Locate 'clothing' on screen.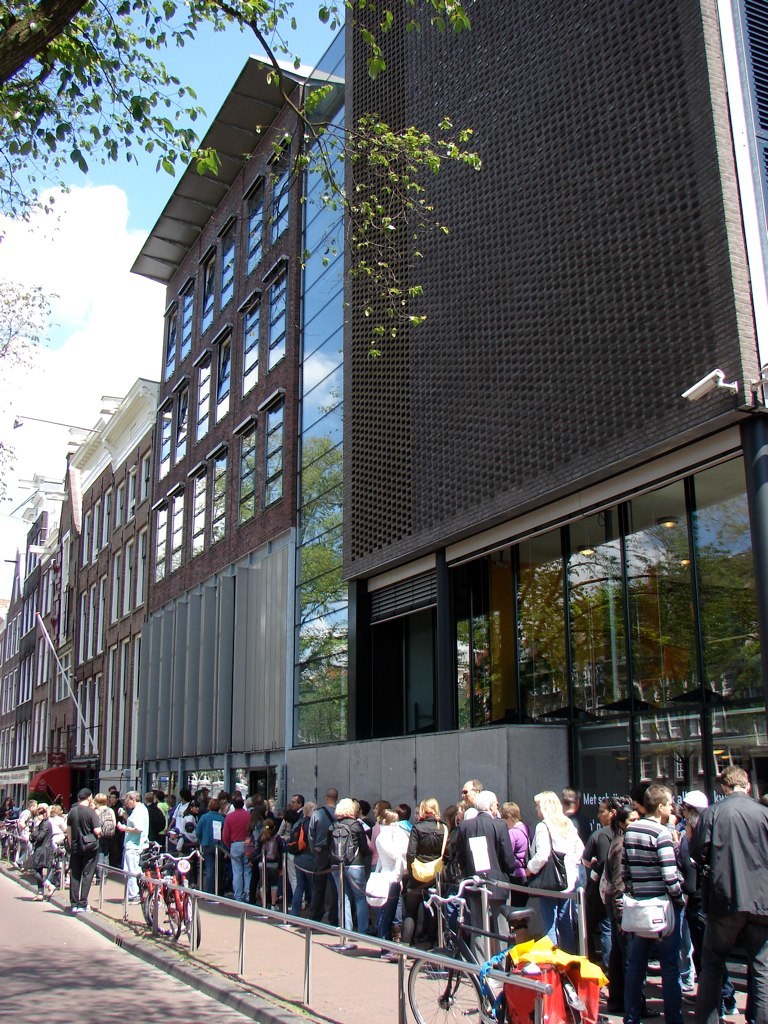
On screen at Rect(180, 811, 196, 864).
